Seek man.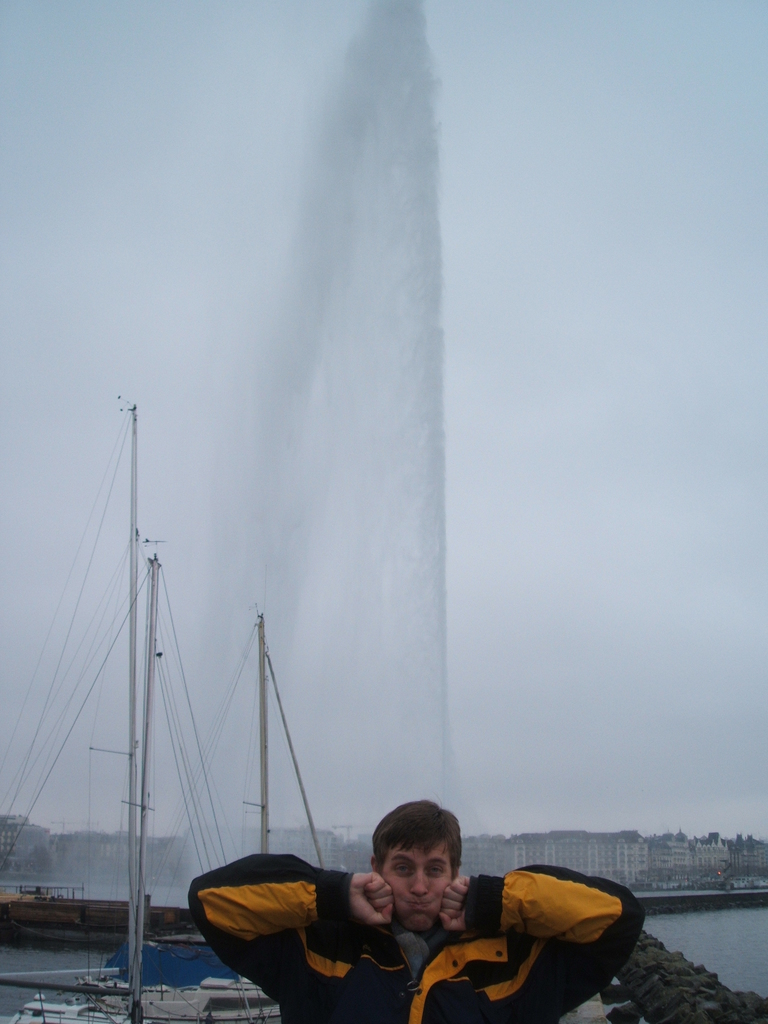
206 807 595 1014.
